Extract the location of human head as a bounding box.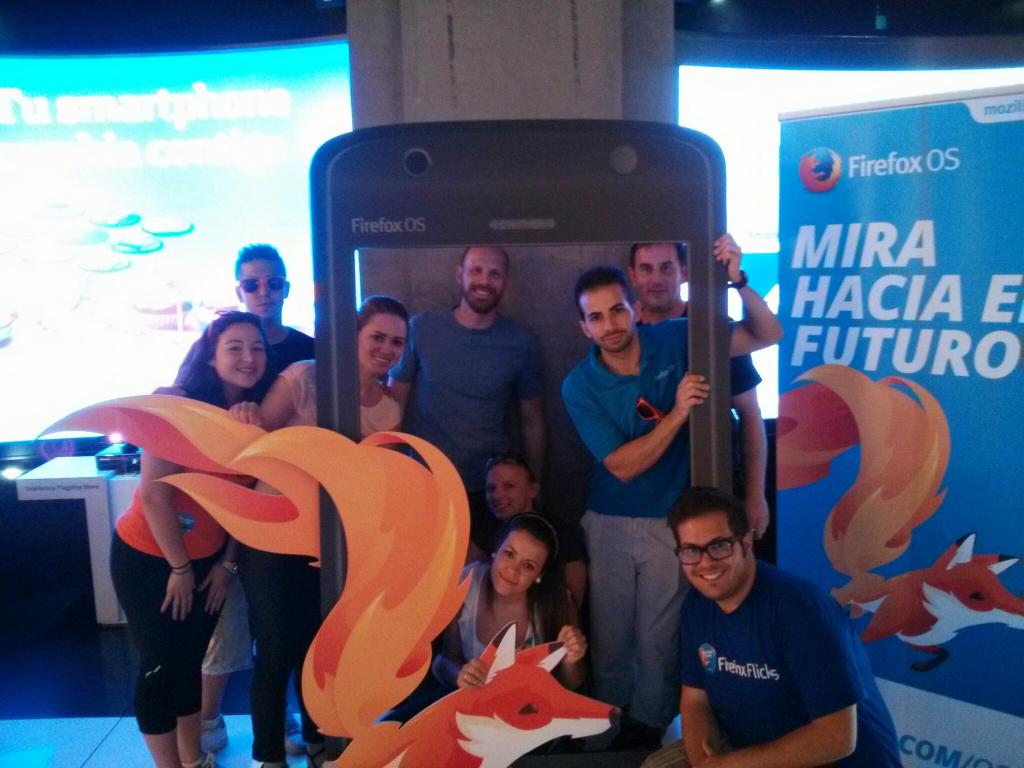
pyautogui.locateOnScreen(361, 292, 414, 376).
